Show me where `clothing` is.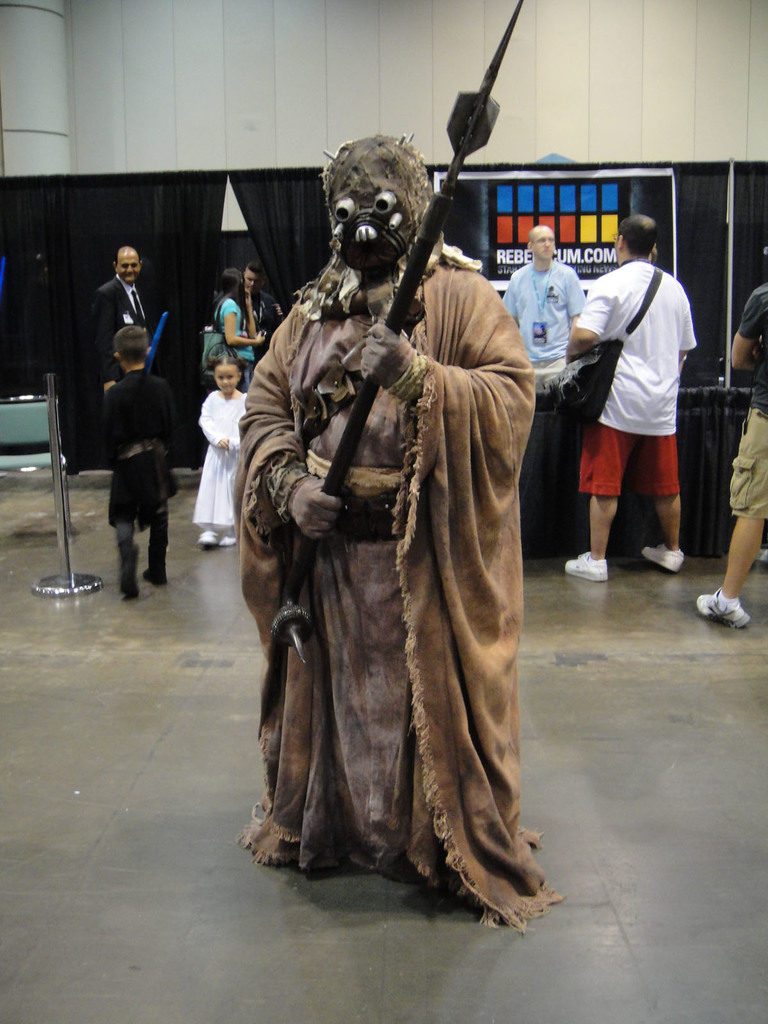
`clothing` is at {"left": 239, "top": 282, "right": 278, "bottom": 344}.
